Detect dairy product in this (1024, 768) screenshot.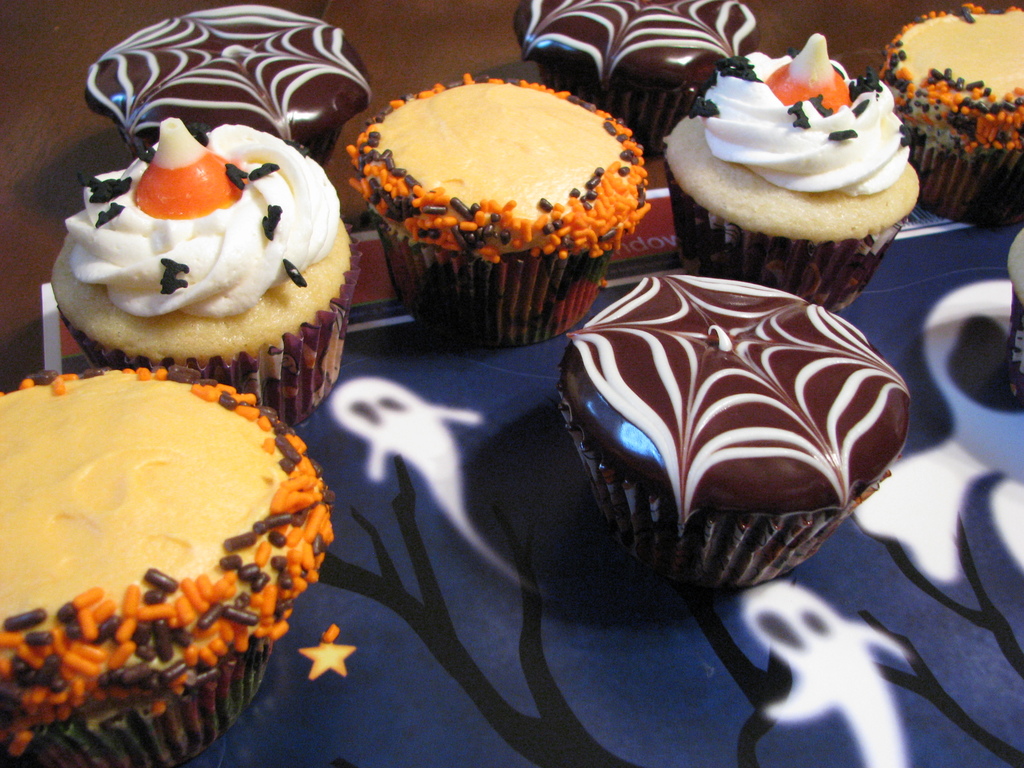
Detection: {"x1": 44, "y1": 110, "x2": 360, "y2": 429}.
